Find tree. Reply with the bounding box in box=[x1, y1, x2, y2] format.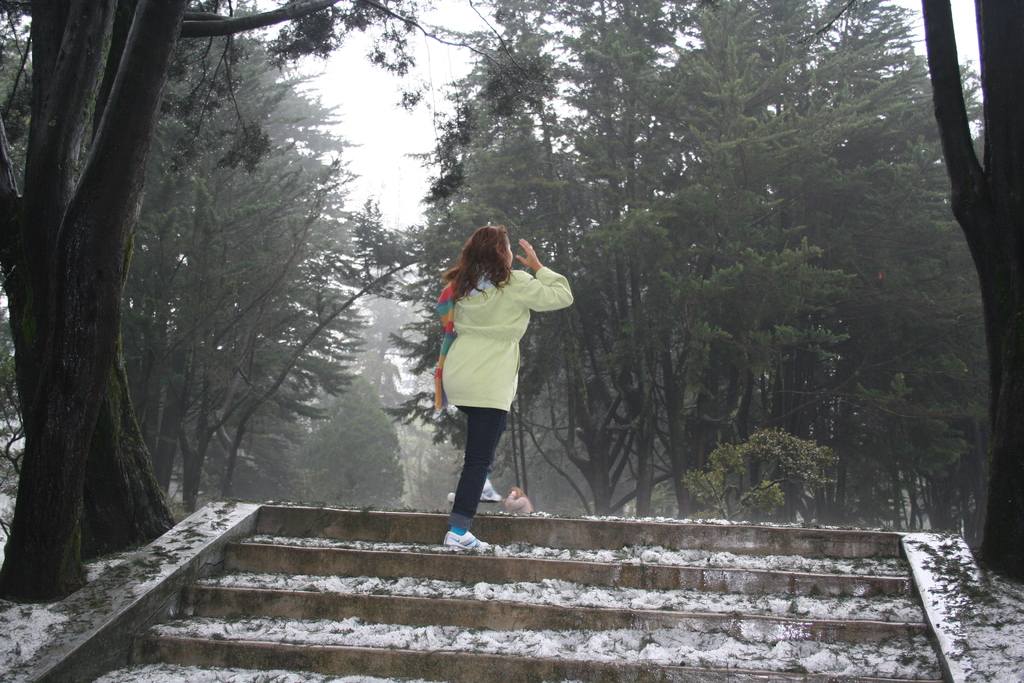
box=[0, 0, 542, 600].
